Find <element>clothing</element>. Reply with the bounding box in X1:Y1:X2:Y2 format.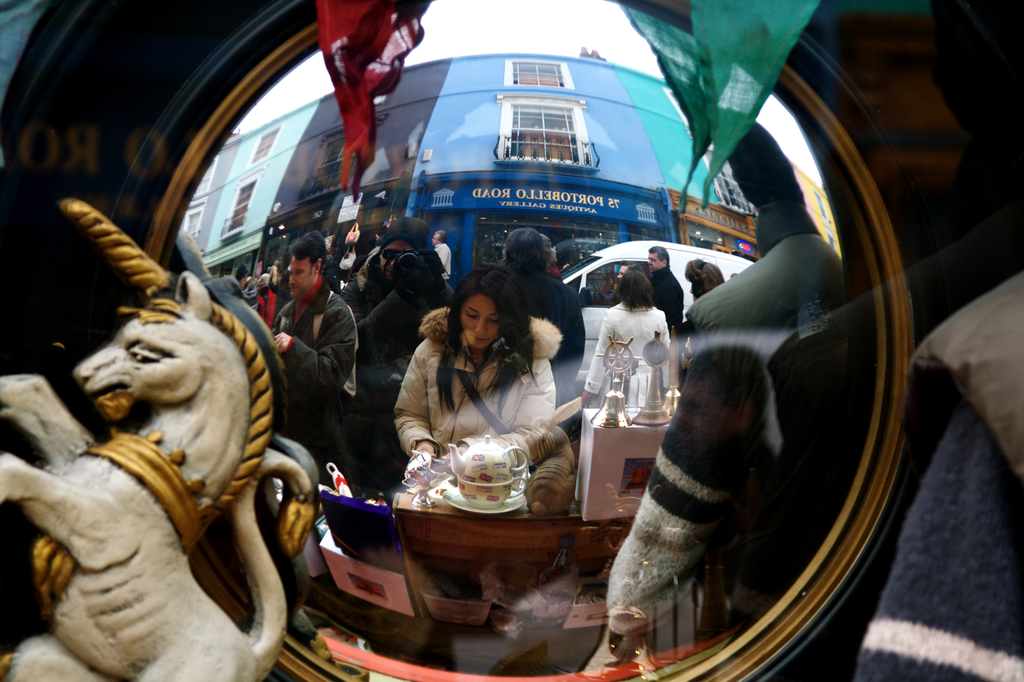
617:220:854:607.
